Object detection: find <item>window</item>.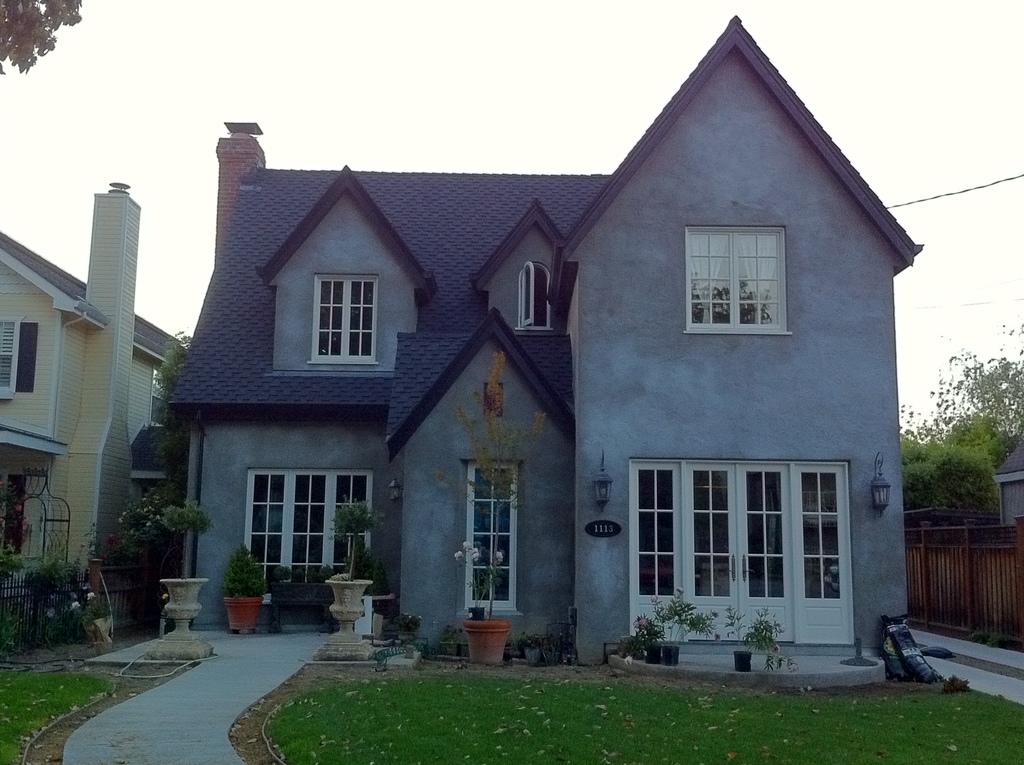
select_region(637, 467, 682, 597).
